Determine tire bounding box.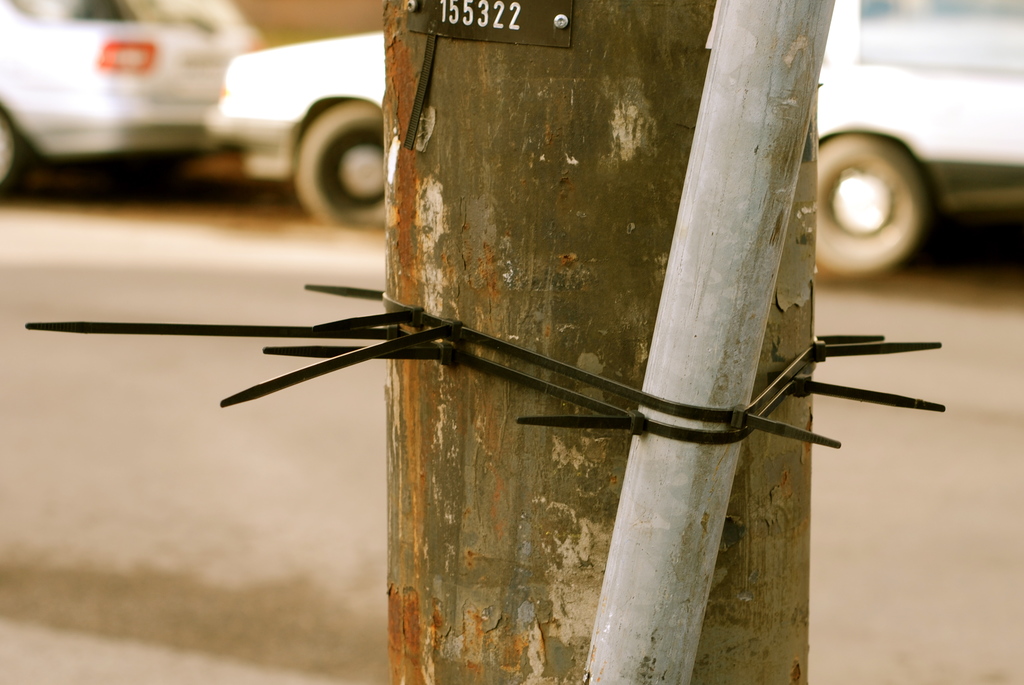
Determined: (816, 134, 923, 273).
